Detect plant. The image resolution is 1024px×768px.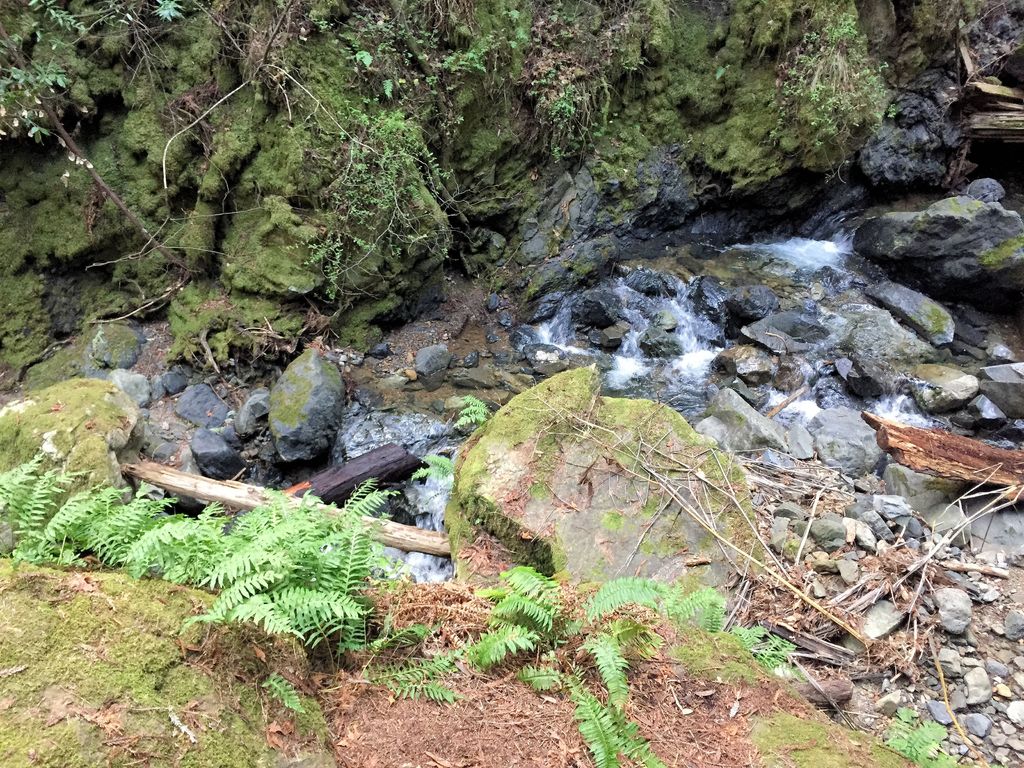
x1=575 y1=636 x2=630 y2=705.
